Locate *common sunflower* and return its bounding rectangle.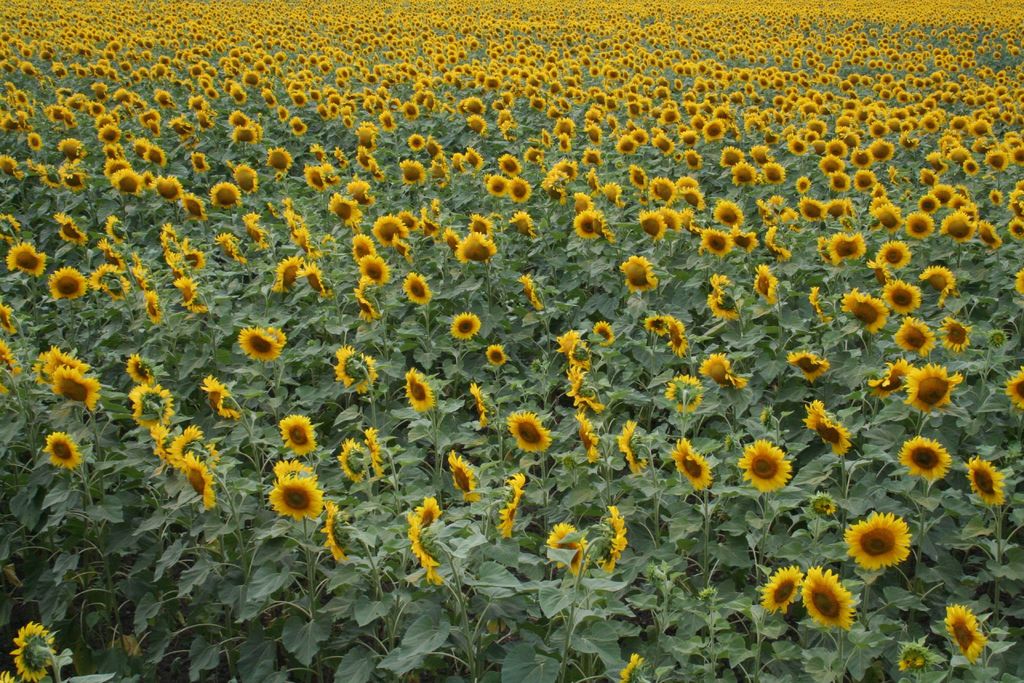
233,171,253,193.
